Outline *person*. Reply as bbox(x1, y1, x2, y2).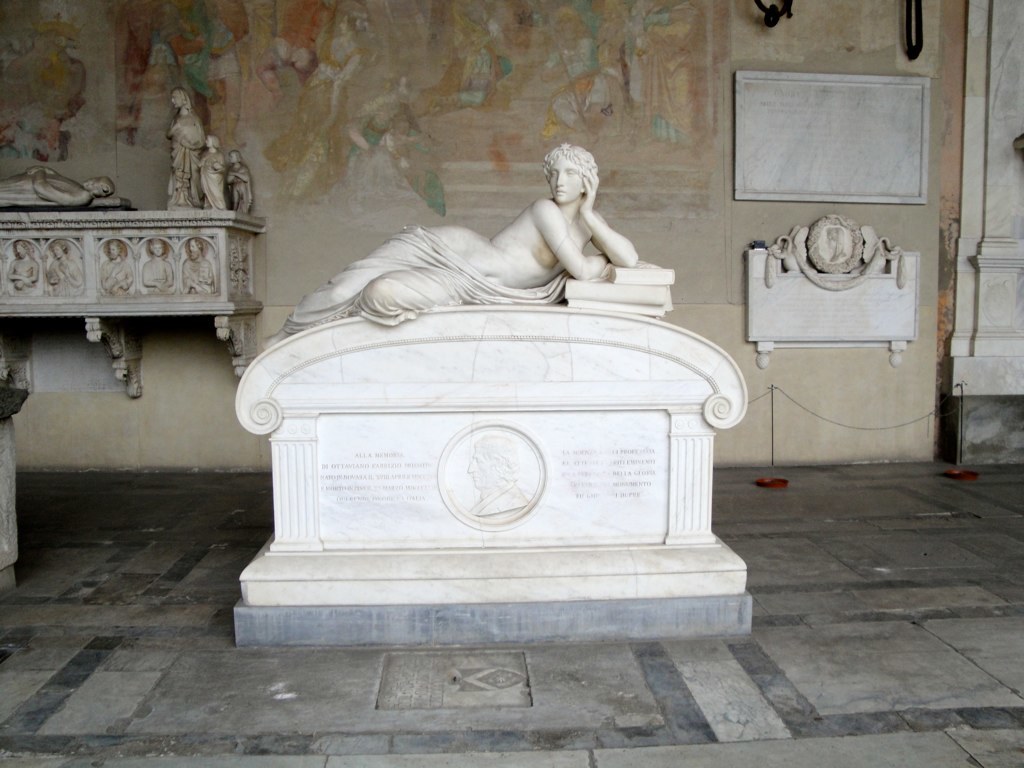
bbox(157, 92, 211, 215).
